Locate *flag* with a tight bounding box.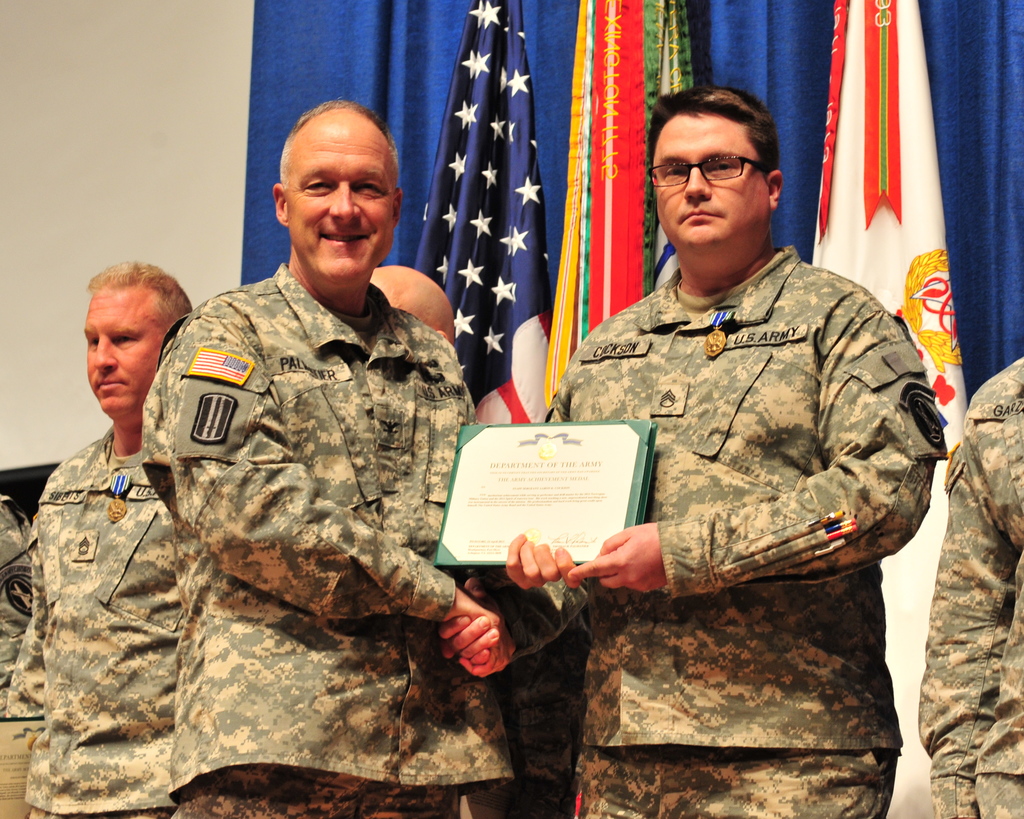
<bbox>406, 0, 563, 806</bbox>.
